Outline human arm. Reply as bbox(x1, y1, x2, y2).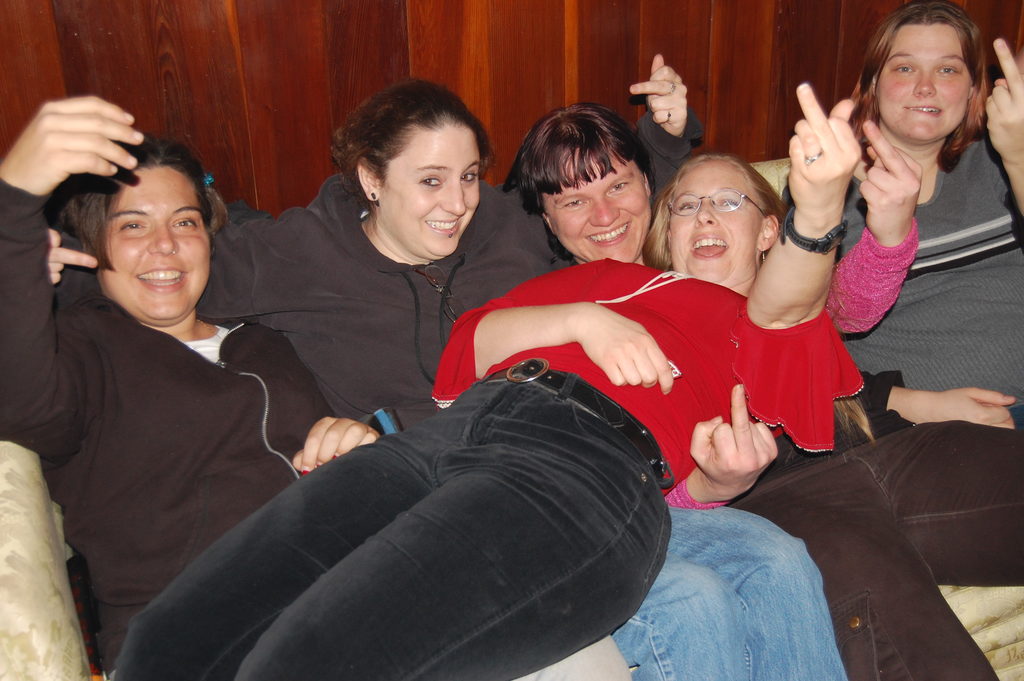
bbox(774, 97, 868, 340).
